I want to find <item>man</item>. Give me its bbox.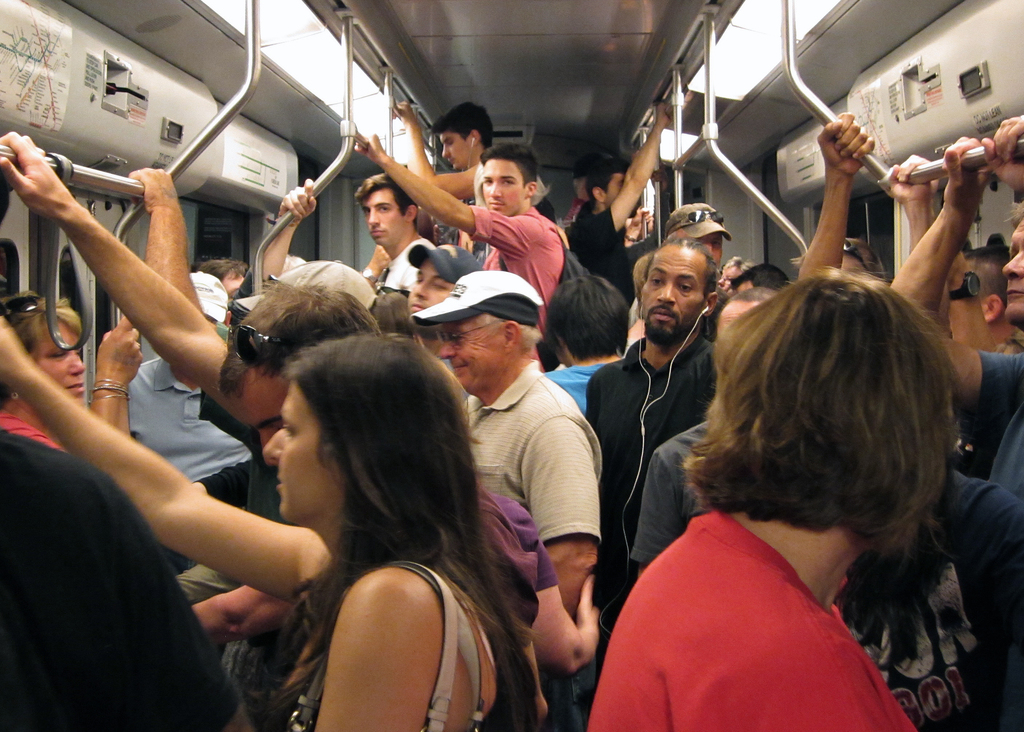
left=122, top=271, right=248, bottom=571.
